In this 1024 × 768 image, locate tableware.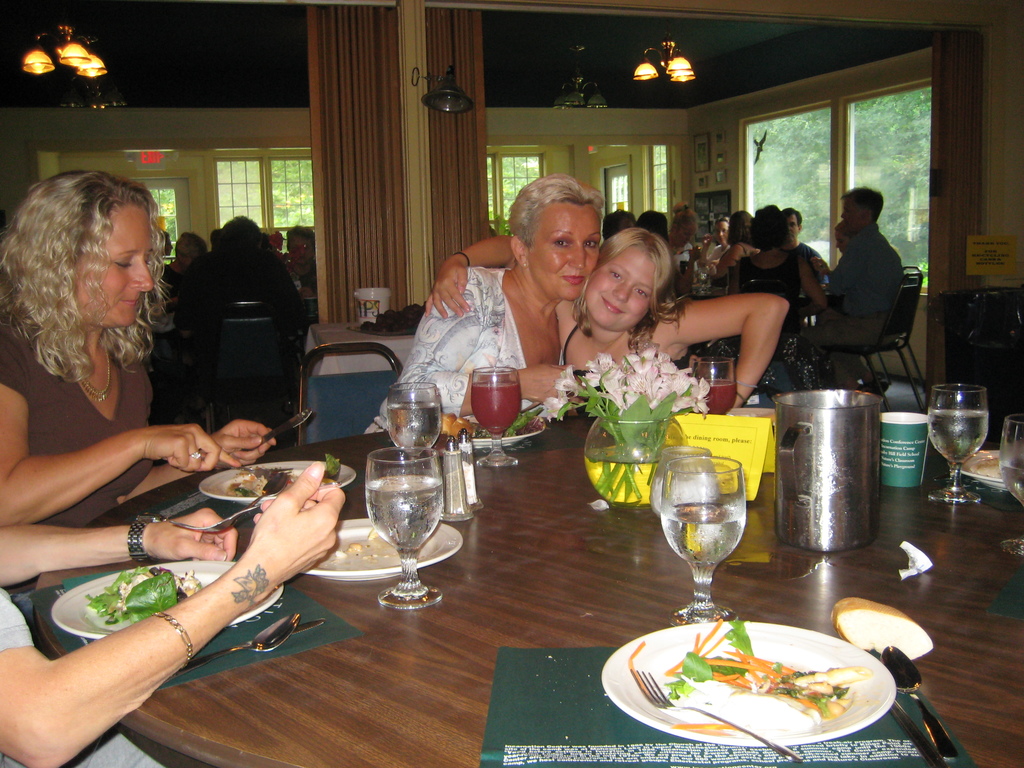
Bounding box: bbox(301, 297, 317, 317).
